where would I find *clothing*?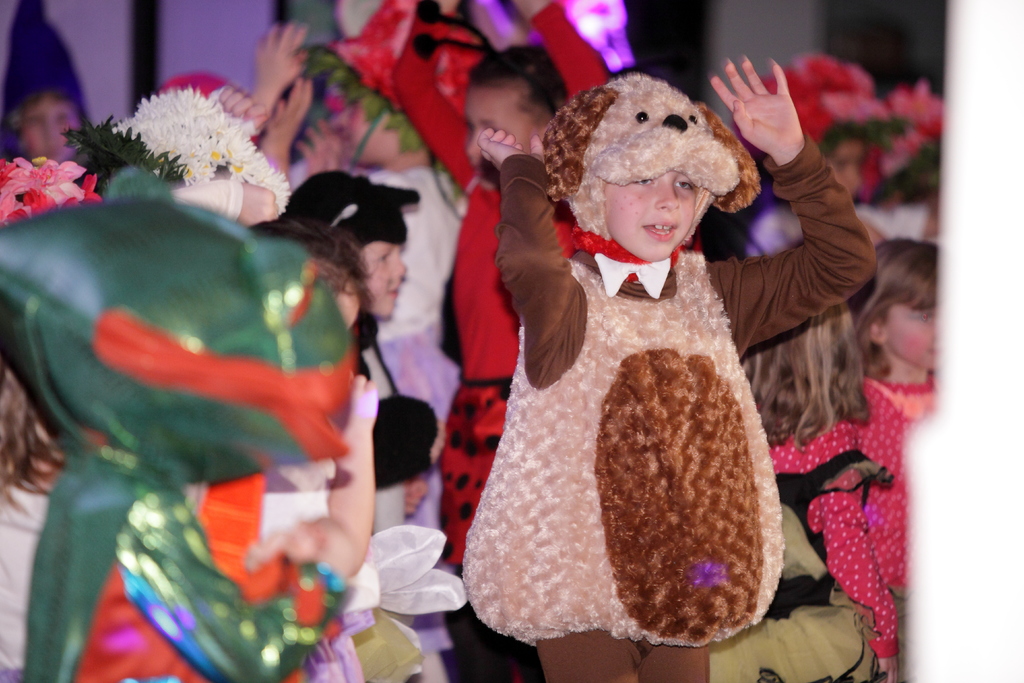
At [15, 448, 346, 682].
